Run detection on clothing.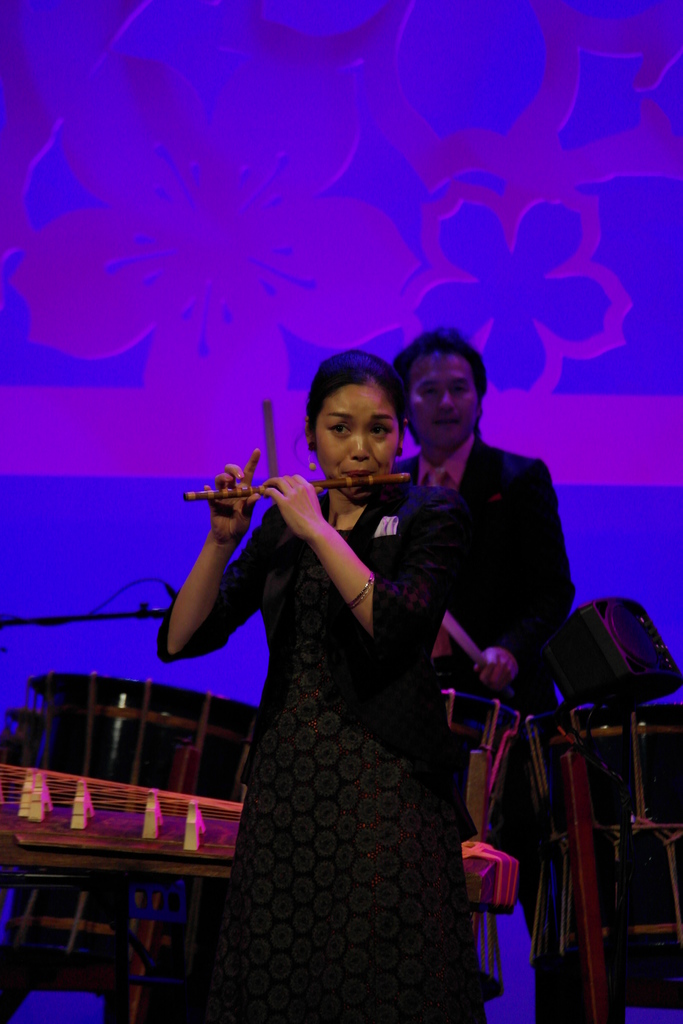
Result: (x1=167, y1=433, x2=497, y2=1007).
